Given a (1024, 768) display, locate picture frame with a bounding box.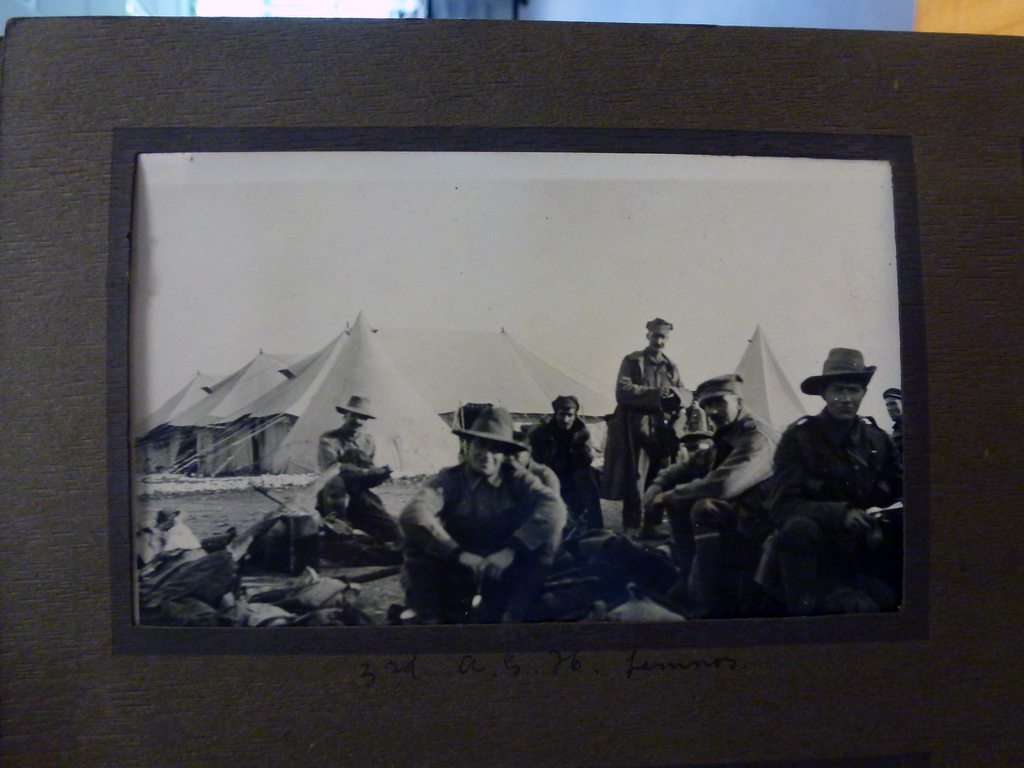
Located: pyautogui.locateOnScreen(0, 17, 1023, 767).
